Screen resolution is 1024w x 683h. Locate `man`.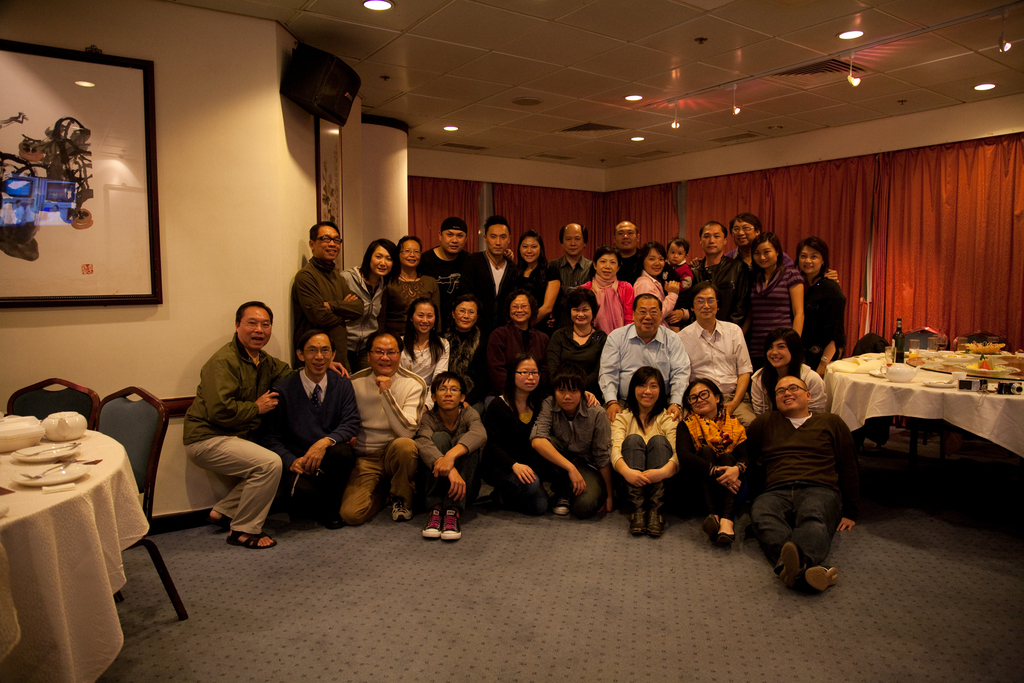
BBox(410, 377, 493, 541).
